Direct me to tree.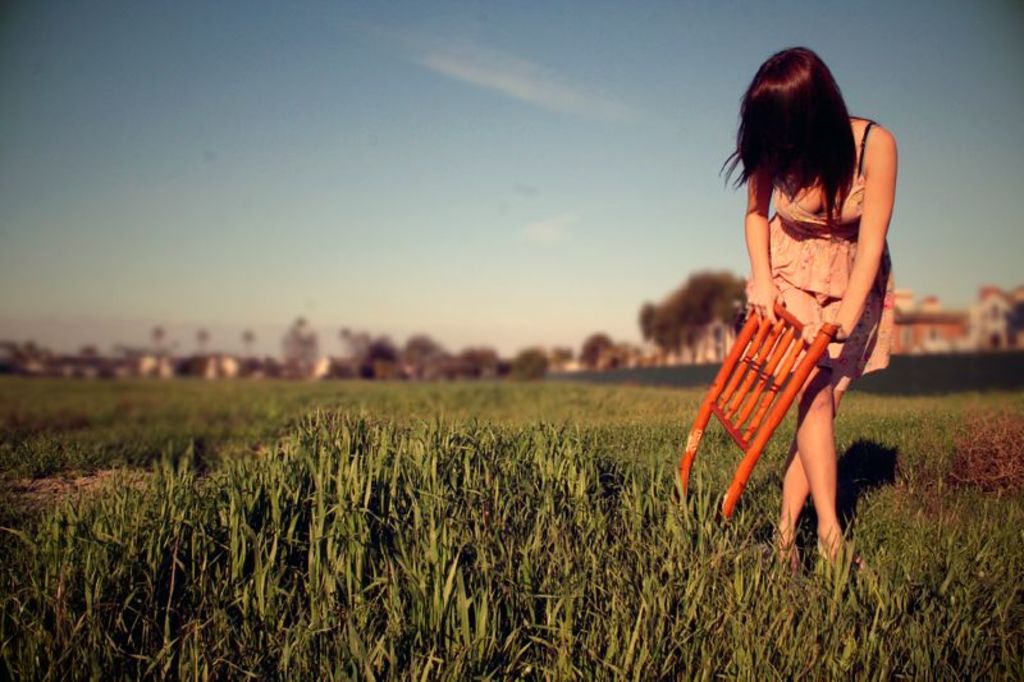
Direction: x1=575, y1=334, x2=625, y2=365.
